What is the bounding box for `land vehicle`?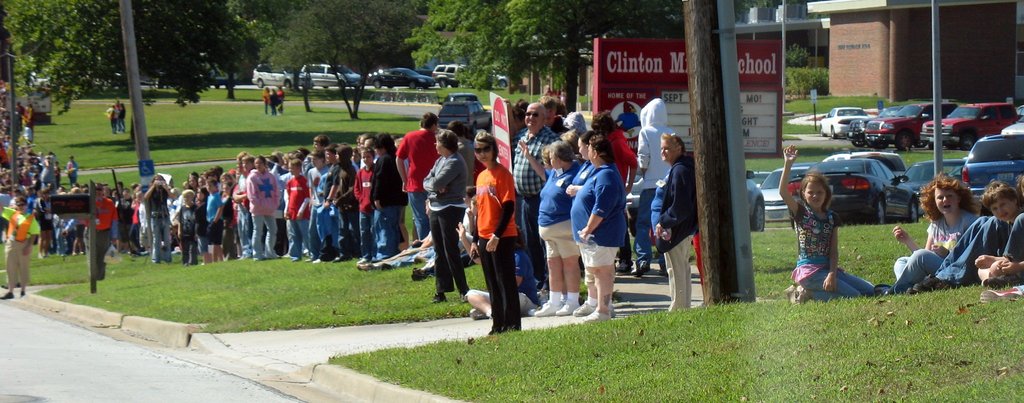
bbox(817, 104, 871, 140).
